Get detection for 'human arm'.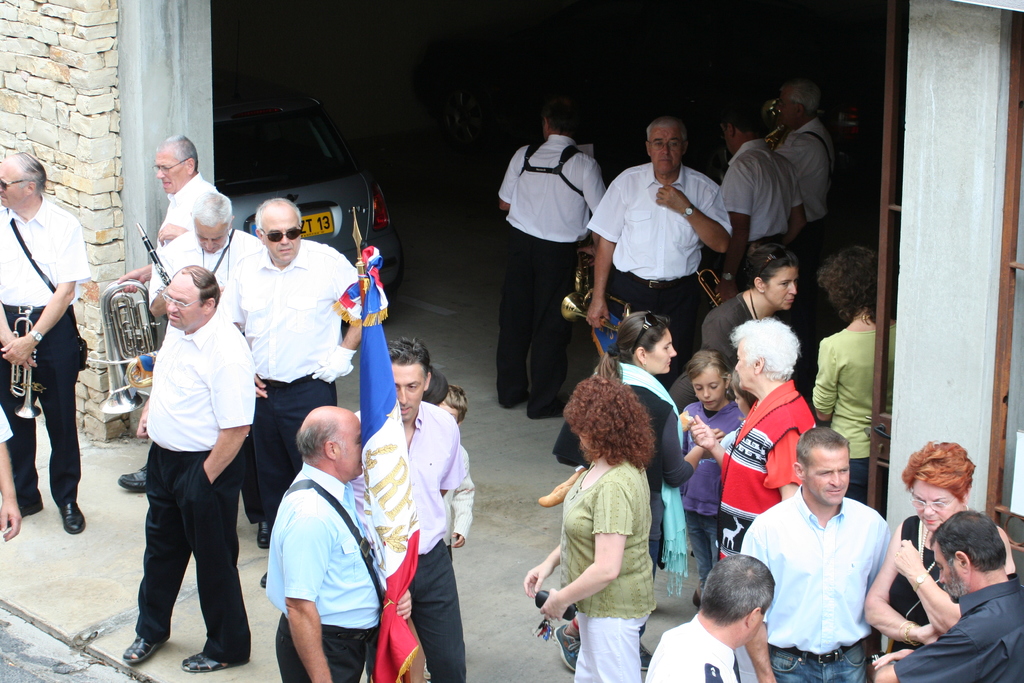
Detection: left=438, top=418, right=462, bottom=500.
